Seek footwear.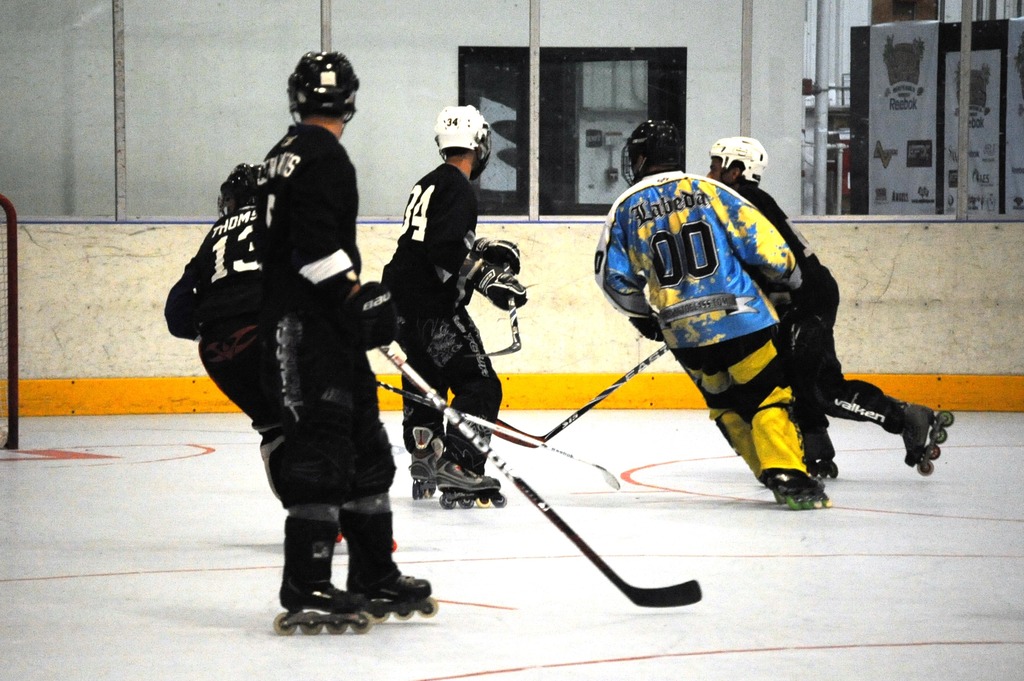
select_region(410, 448, 440, 479).
